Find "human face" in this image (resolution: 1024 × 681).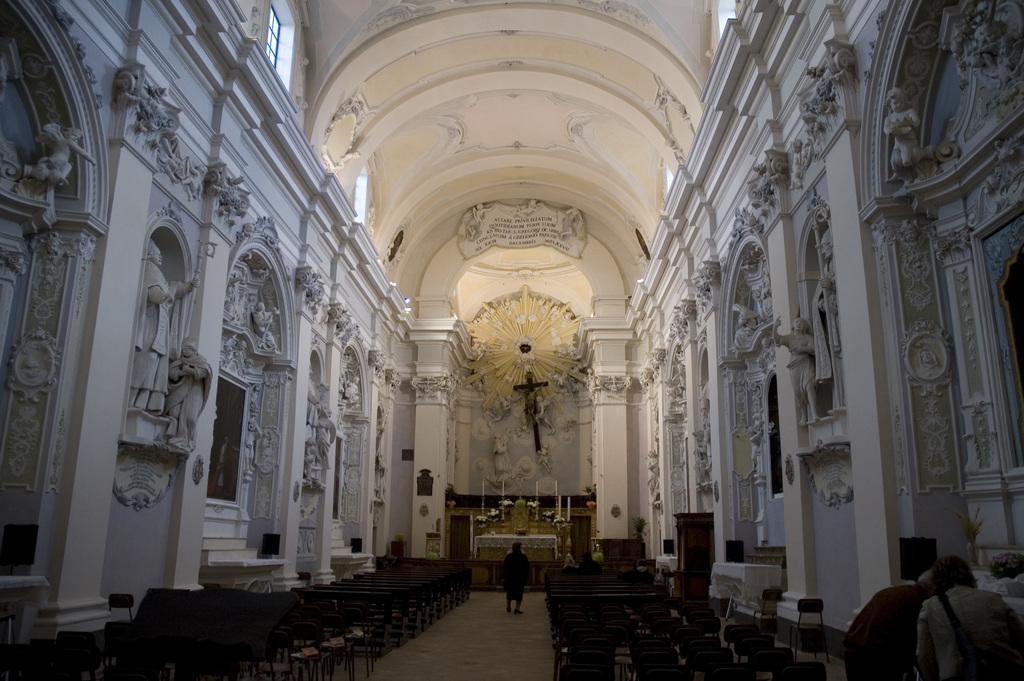
[x1=795, y1=317, x2=804, y2=329].
